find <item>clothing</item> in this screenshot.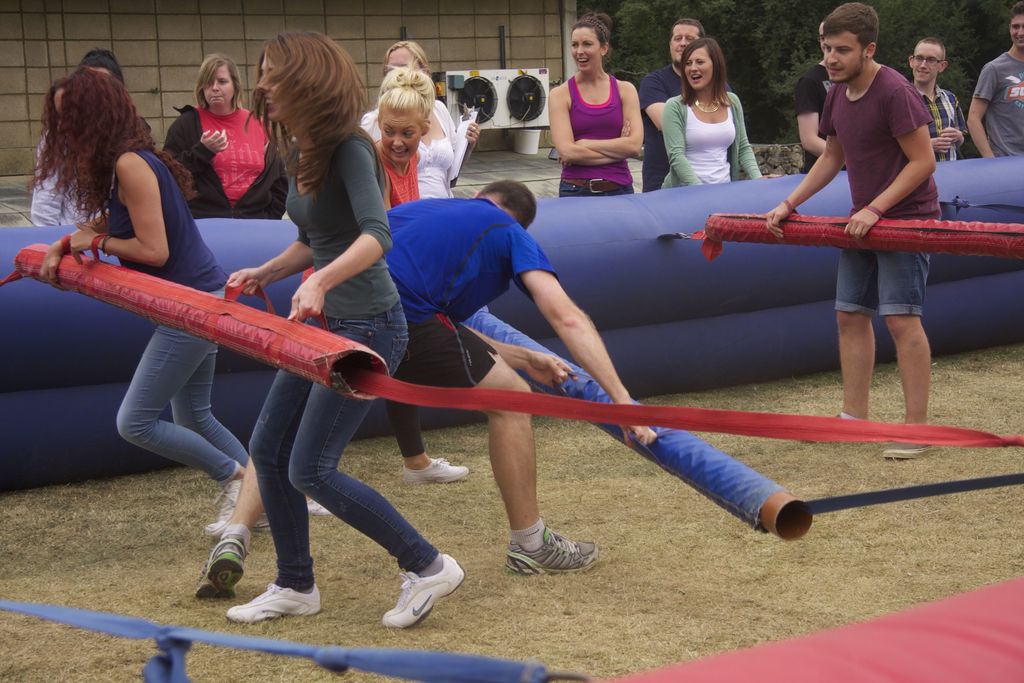
The bounding box for <item>clothing</item> is [300,135,422,456].
